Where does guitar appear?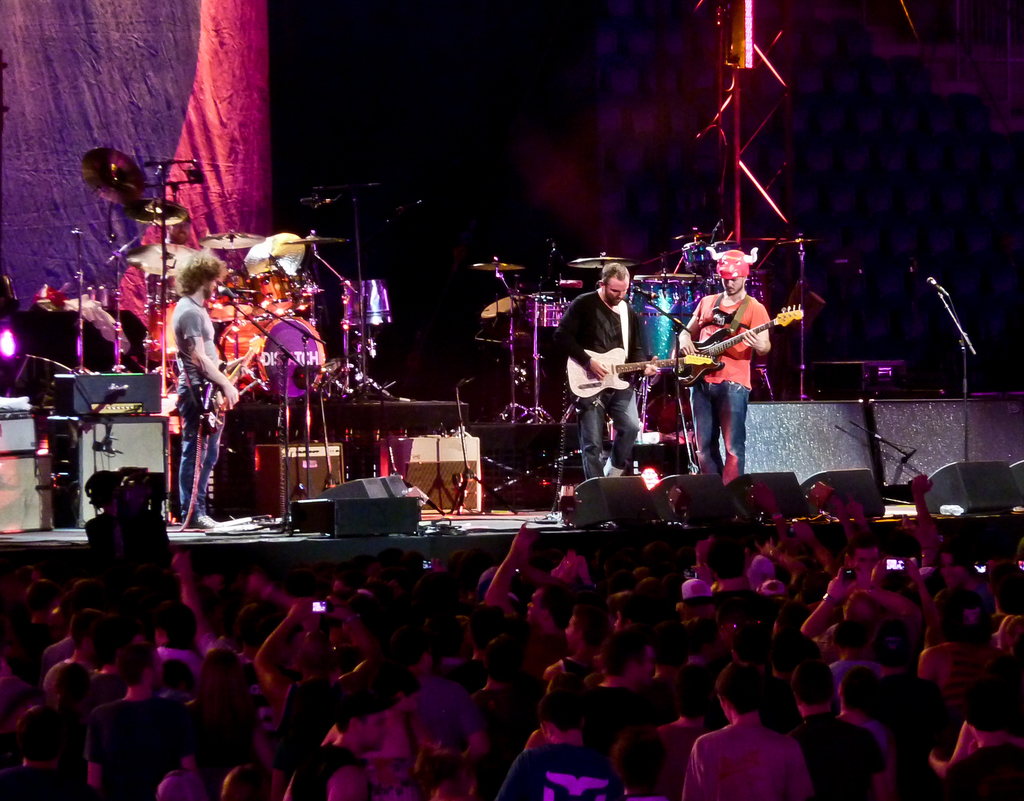
Appears at bbox=[559, 337, 698, 401].
